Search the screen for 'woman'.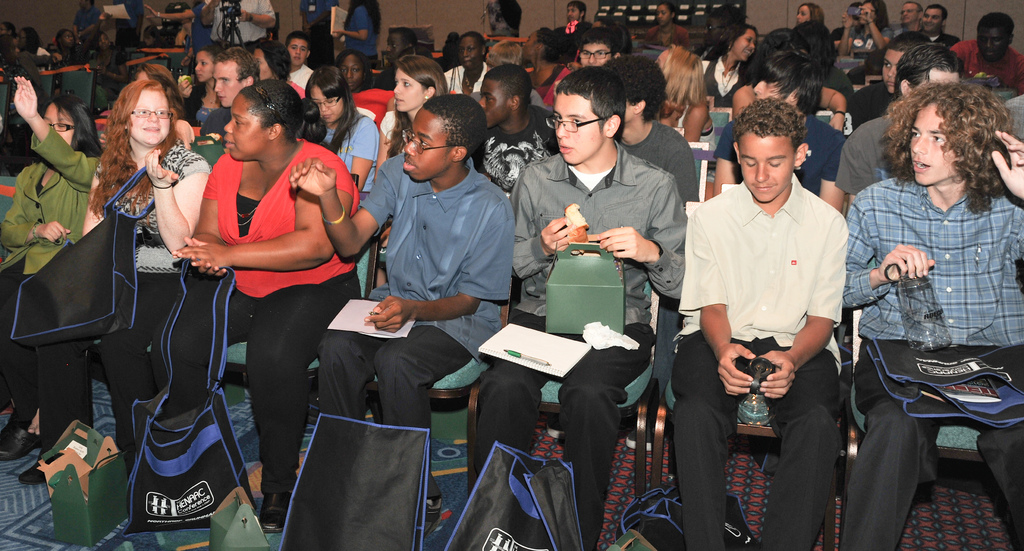
Found at x1=732 y1=29 x2=852 y2=133.
